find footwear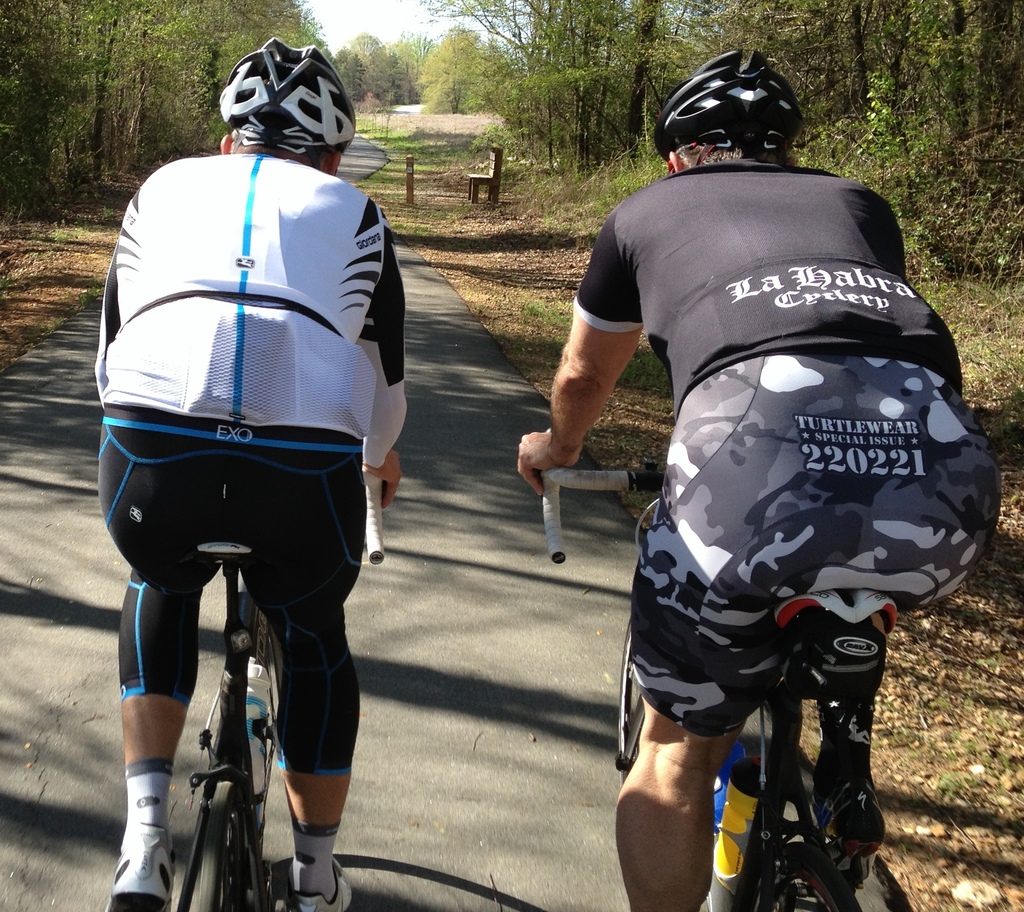
290,865,352,911
